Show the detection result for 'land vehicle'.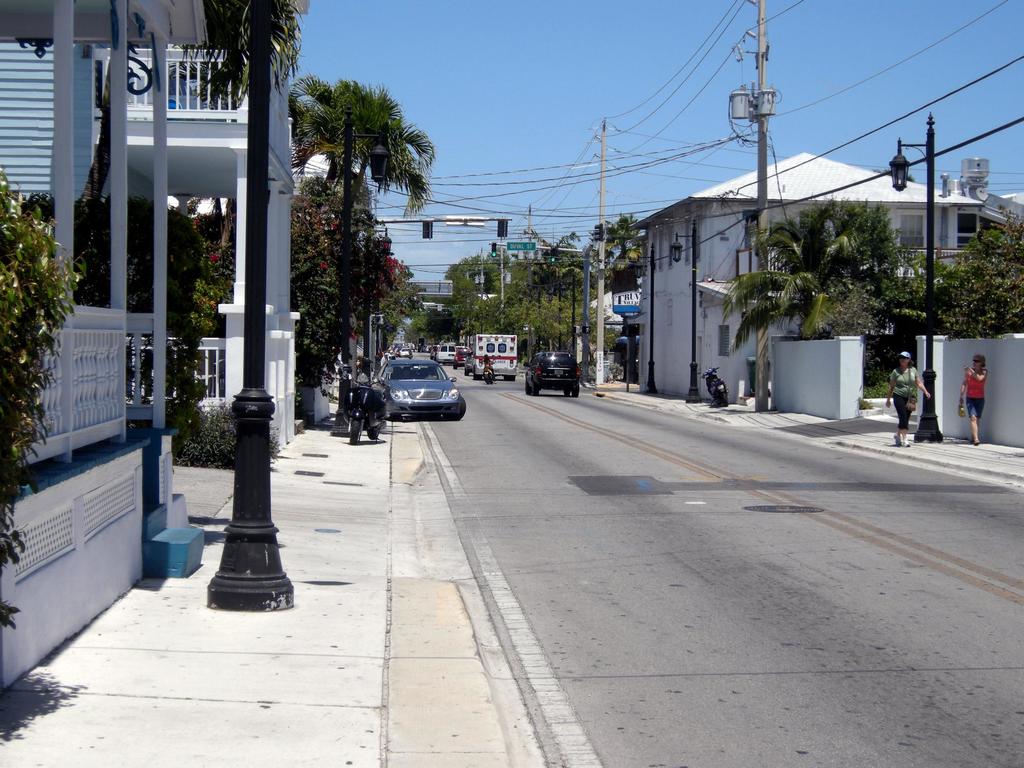
bbox=(701, 365, 732, 410).
